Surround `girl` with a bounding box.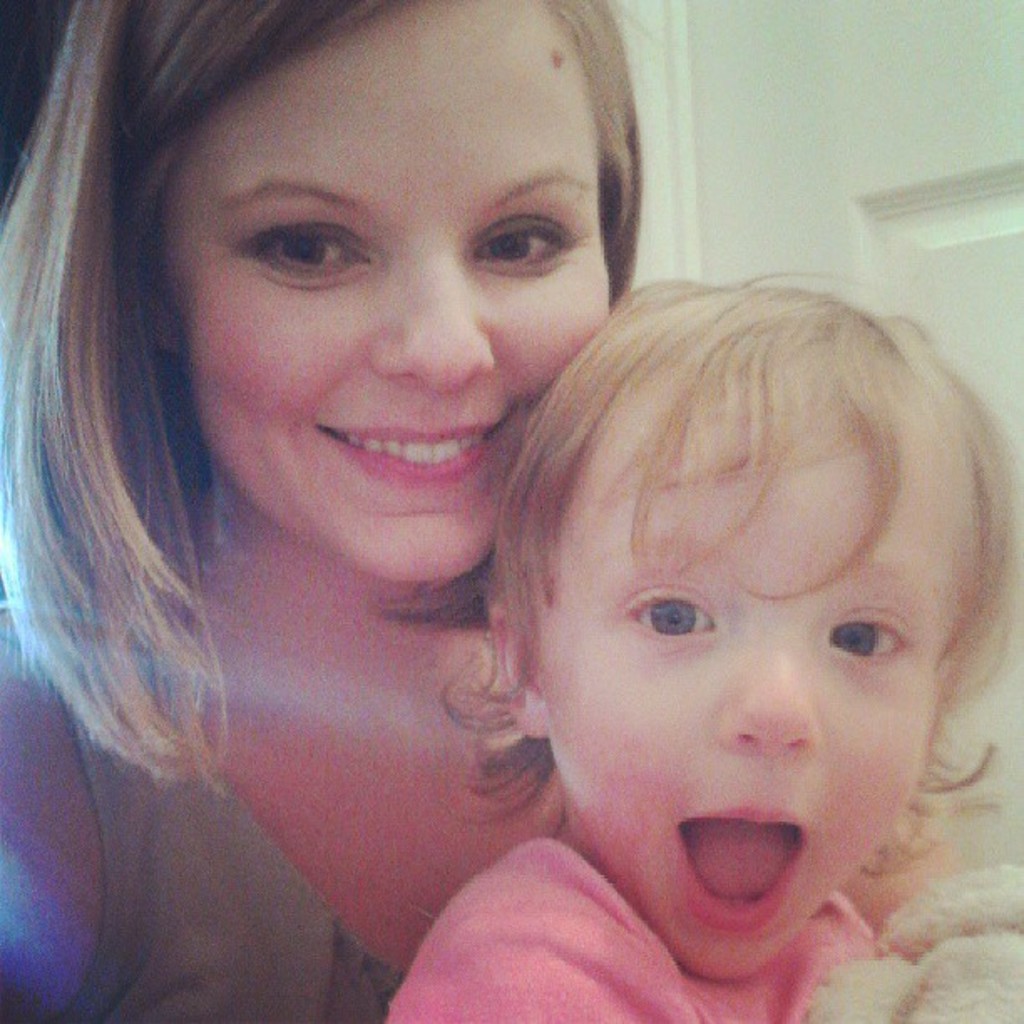
detection(0, 0, 648, 1022).
